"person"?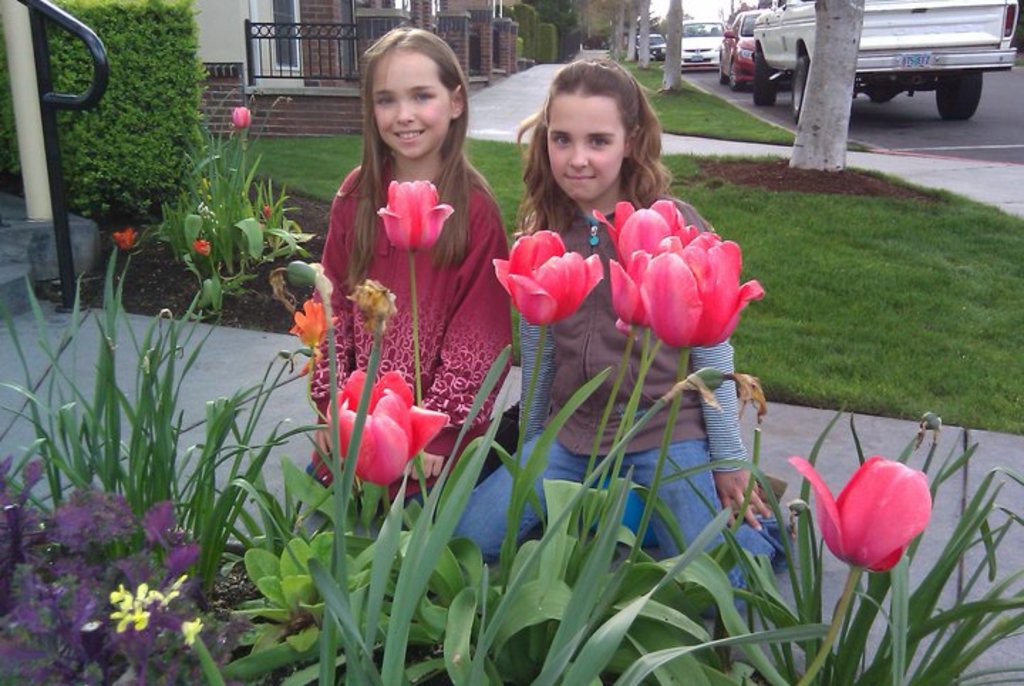
Rect(300, 26, 515, 522)
